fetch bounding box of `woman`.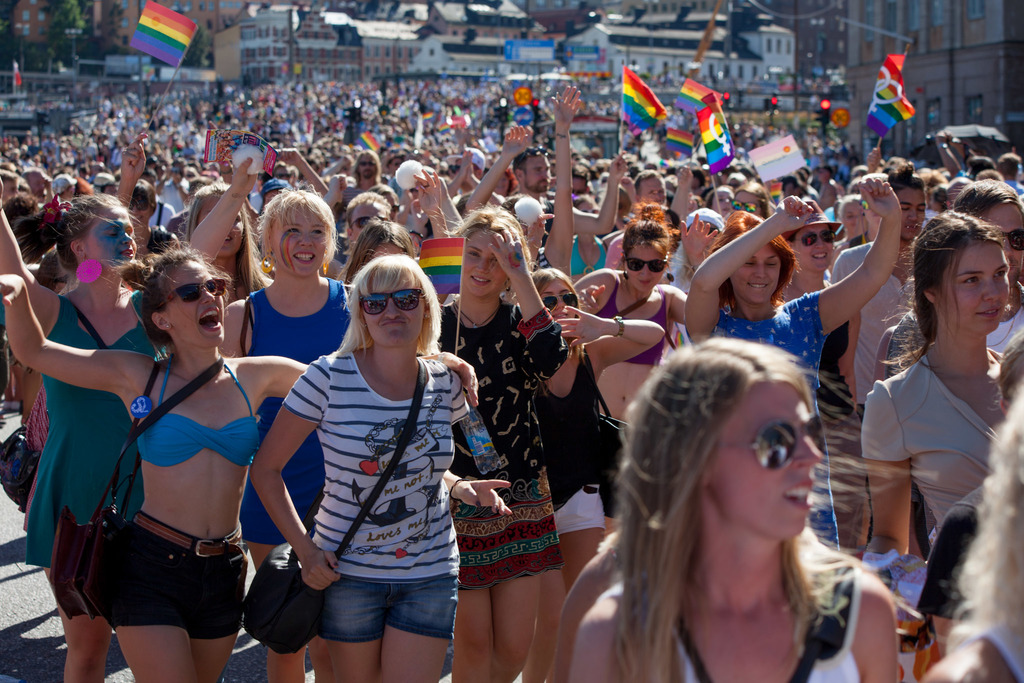
Bbox: bbox=(210, 186, 367, 682).
